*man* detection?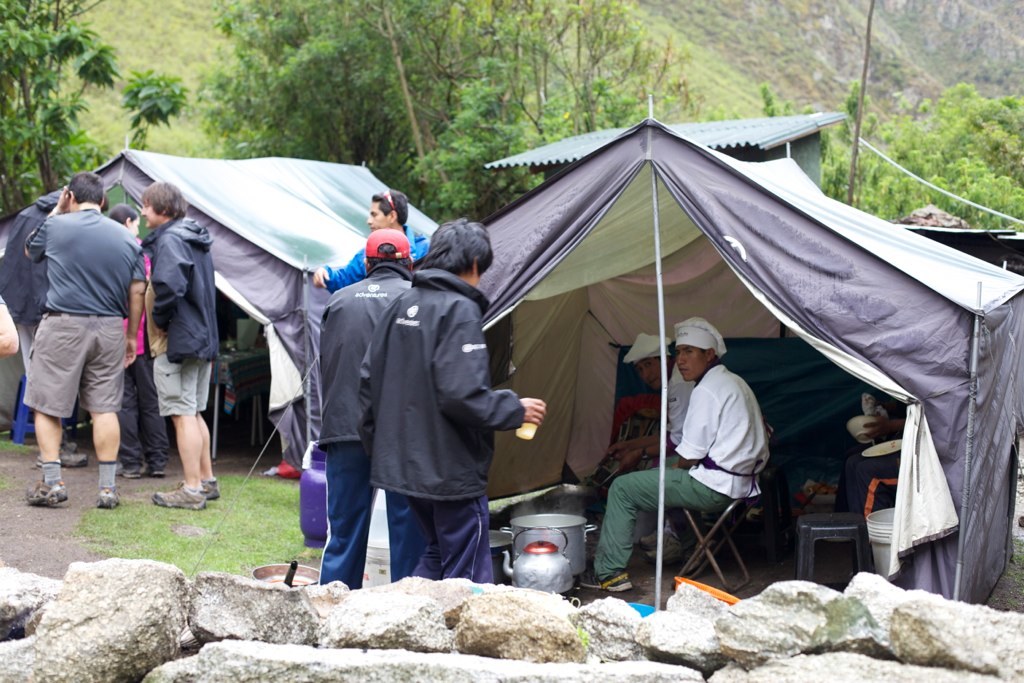
(left=133, top=178, right=226, bottom=521)
